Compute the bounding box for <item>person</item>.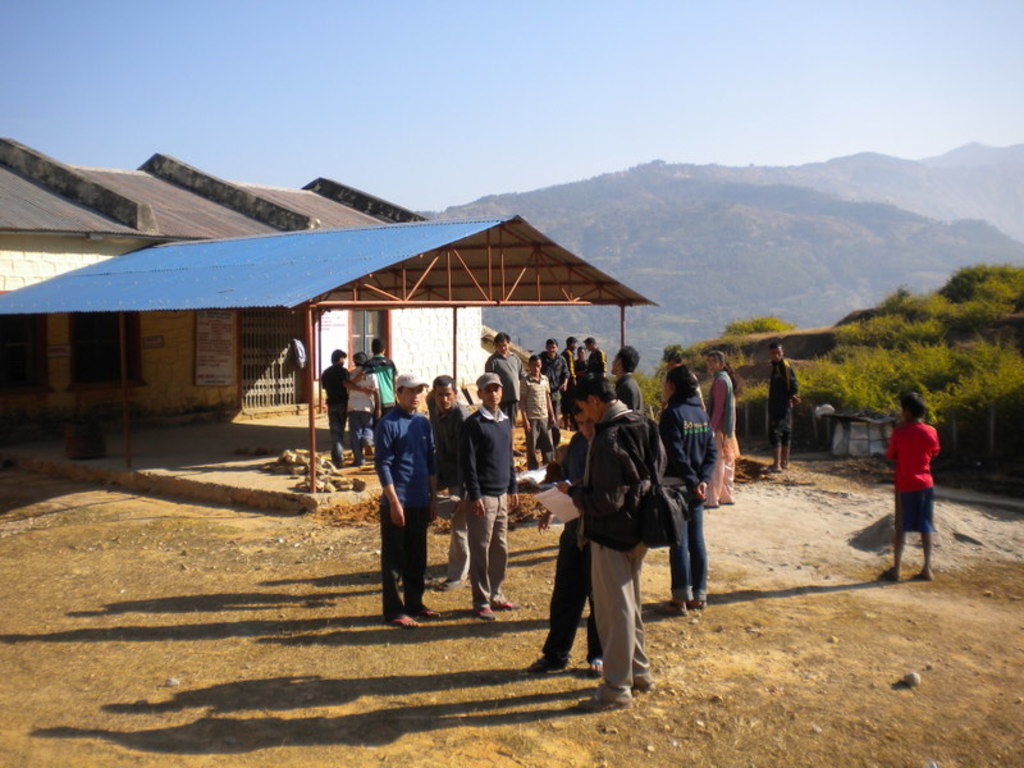
BBox(308, 349, 364, 462).
